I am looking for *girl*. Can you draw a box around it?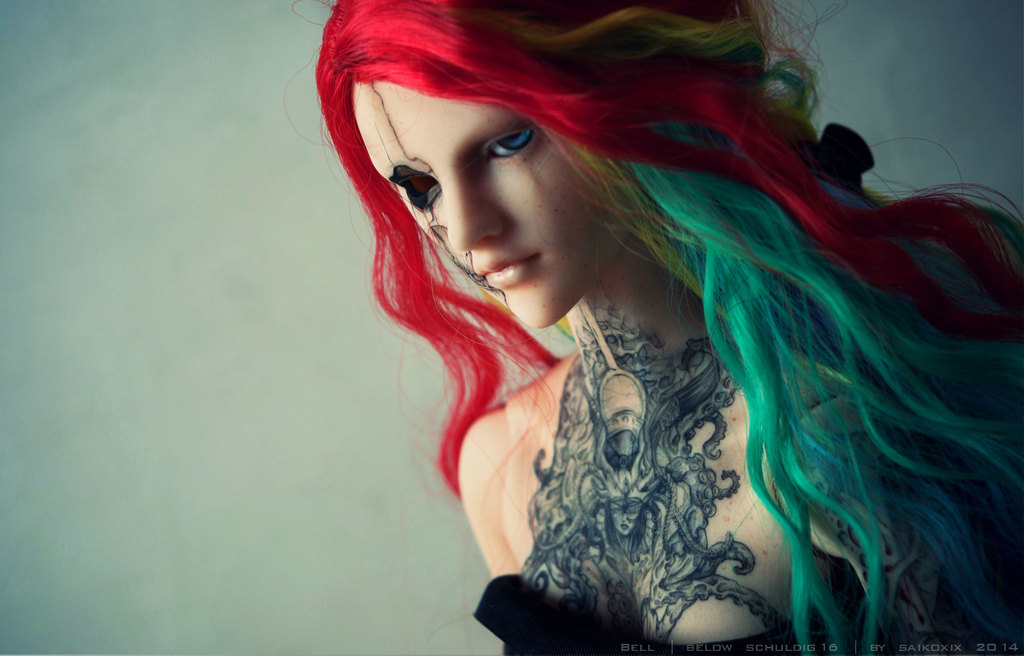
Sure, the bounding box is 282:0:1023:655.
